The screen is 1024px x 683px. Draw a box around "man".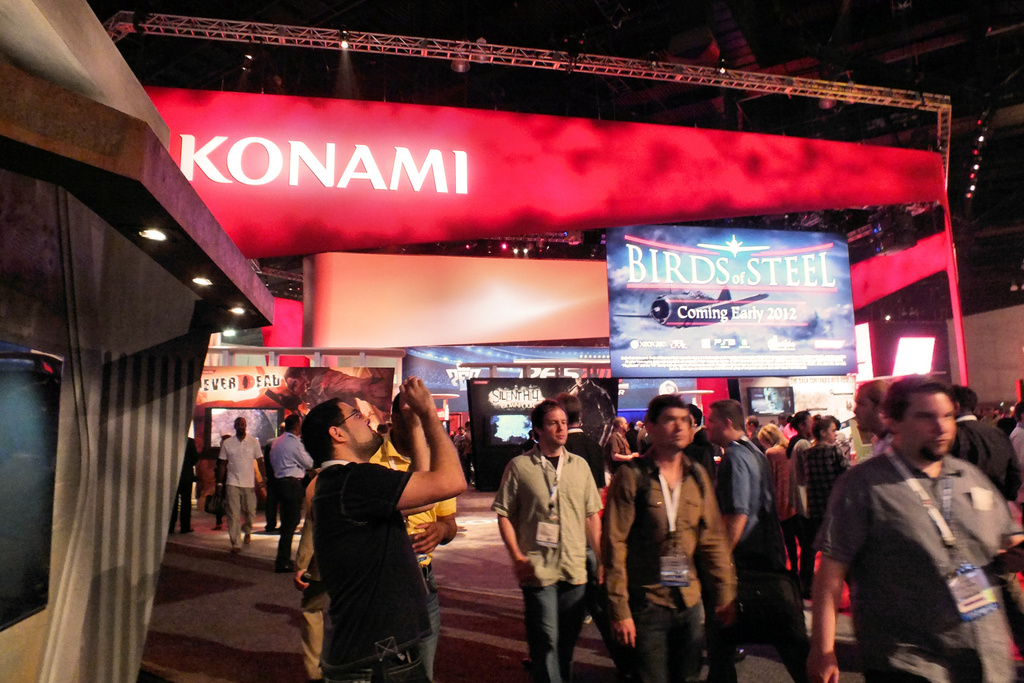
<bbox>216, 416, 266, 551</bbox>.
